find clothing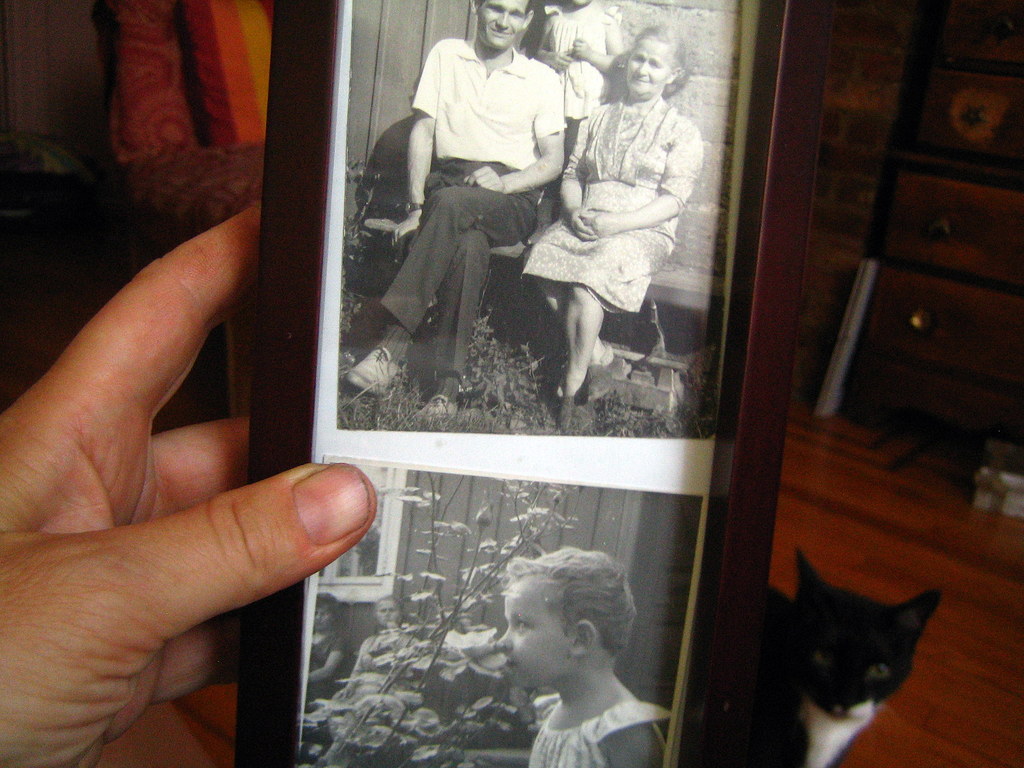
(387, 10, 577, 322)
